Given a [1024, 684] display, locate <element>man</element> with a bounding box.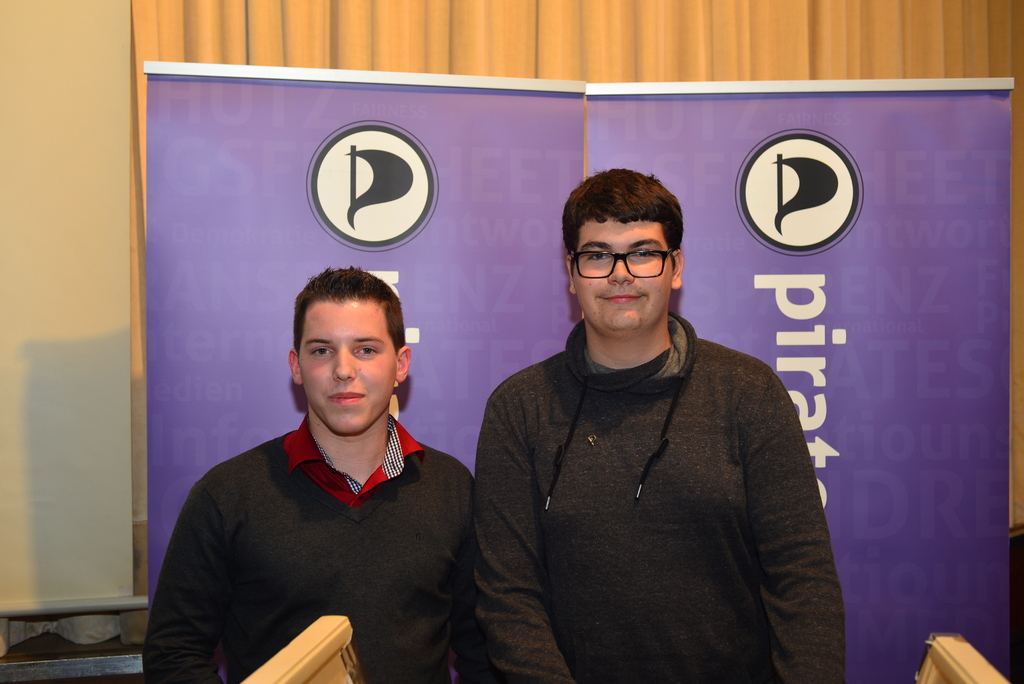
Located: x1=158, y1=266, x2=483, y2=672.
